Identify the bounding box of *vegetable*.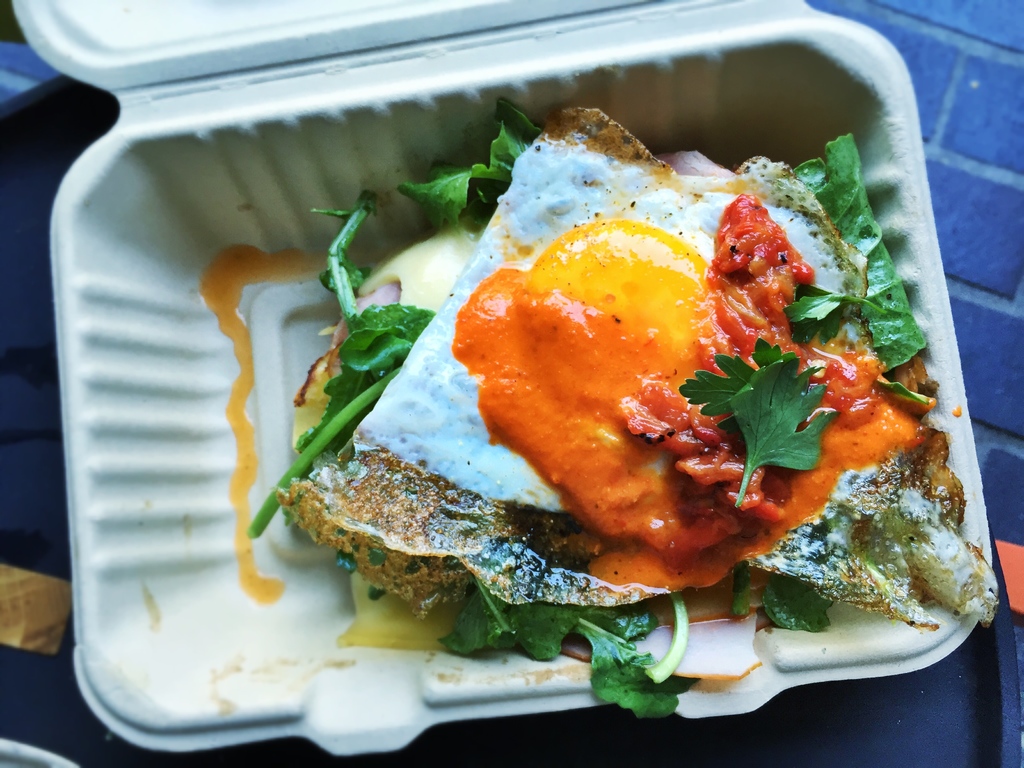
x1=583, y1=634, x2=694, y2=723.
